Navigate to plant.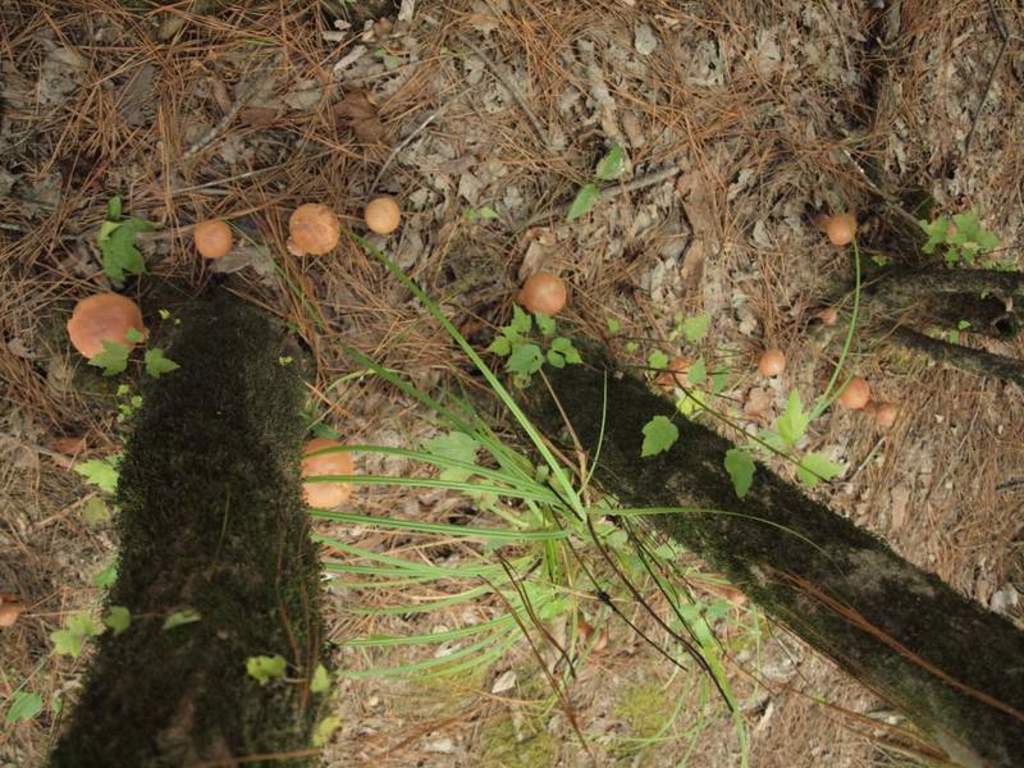
Navigation target: x1=6, y1=193, x2=175, y2=733.
